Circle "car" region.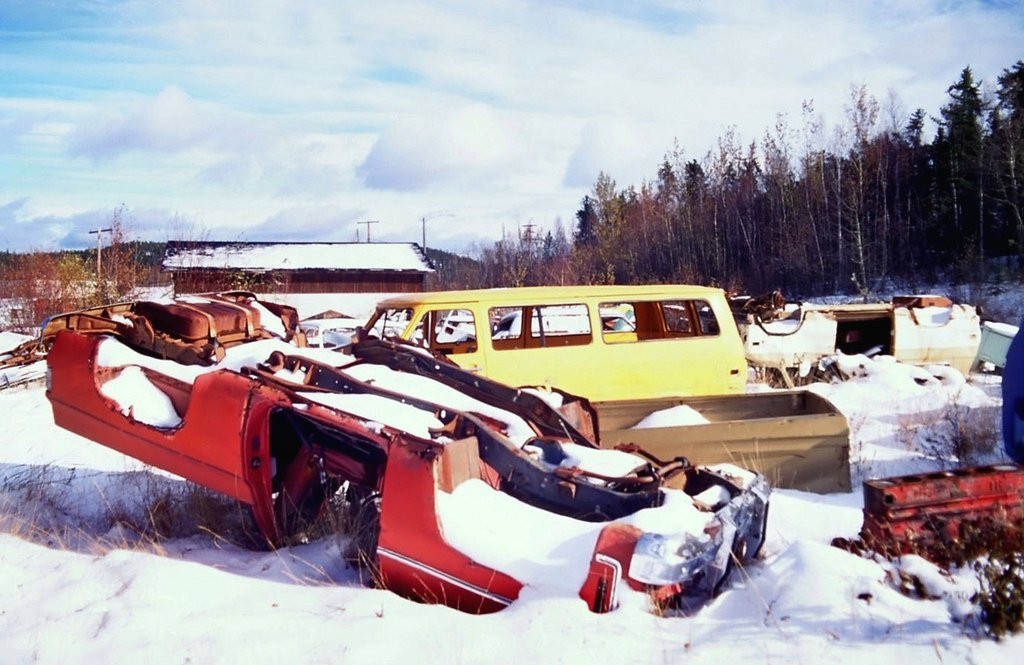
Region: [35,288,769,614].
